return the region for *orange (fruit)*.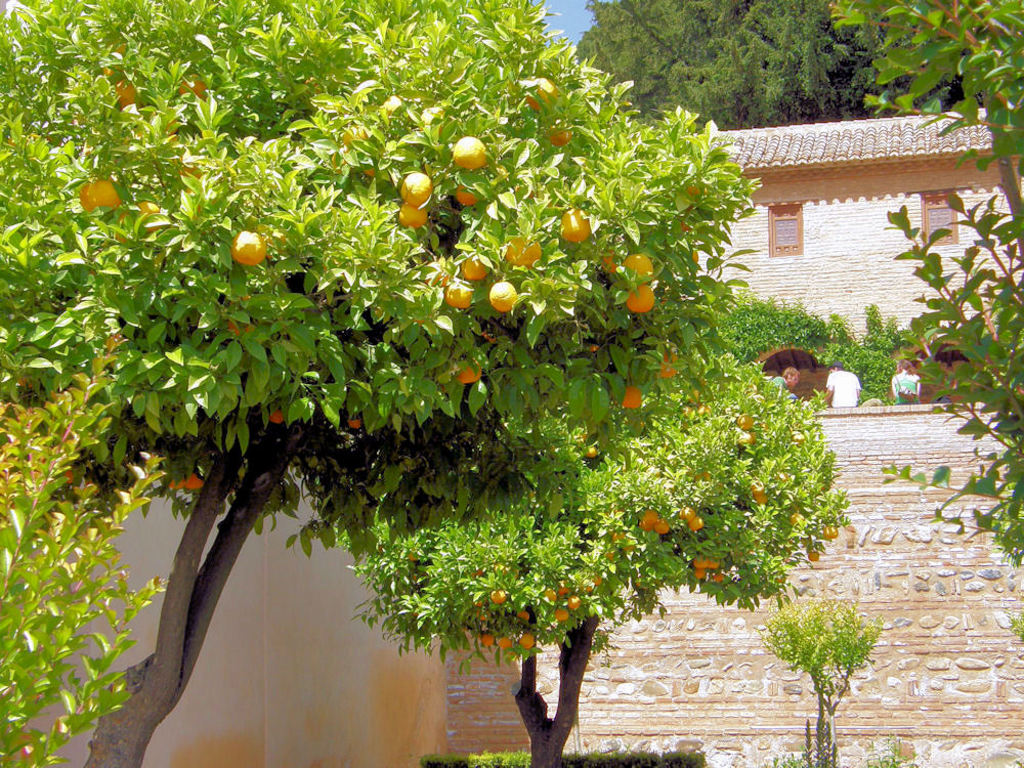
l=608, t=374, r=643, b=414.
